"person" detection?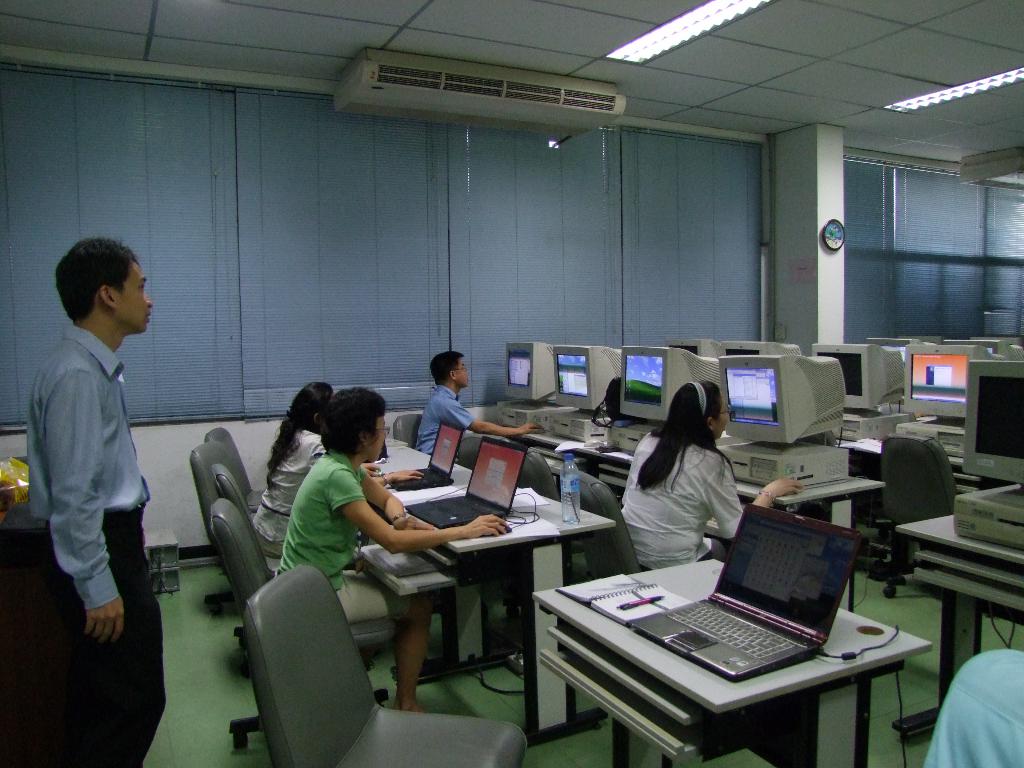
(619, 380, 801, 569)
